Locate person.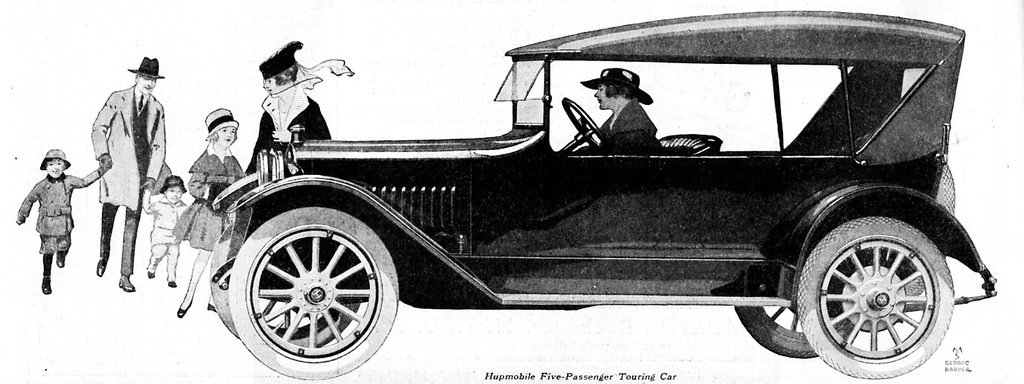
Bounding box: locate(17, 147, 112, 299).
